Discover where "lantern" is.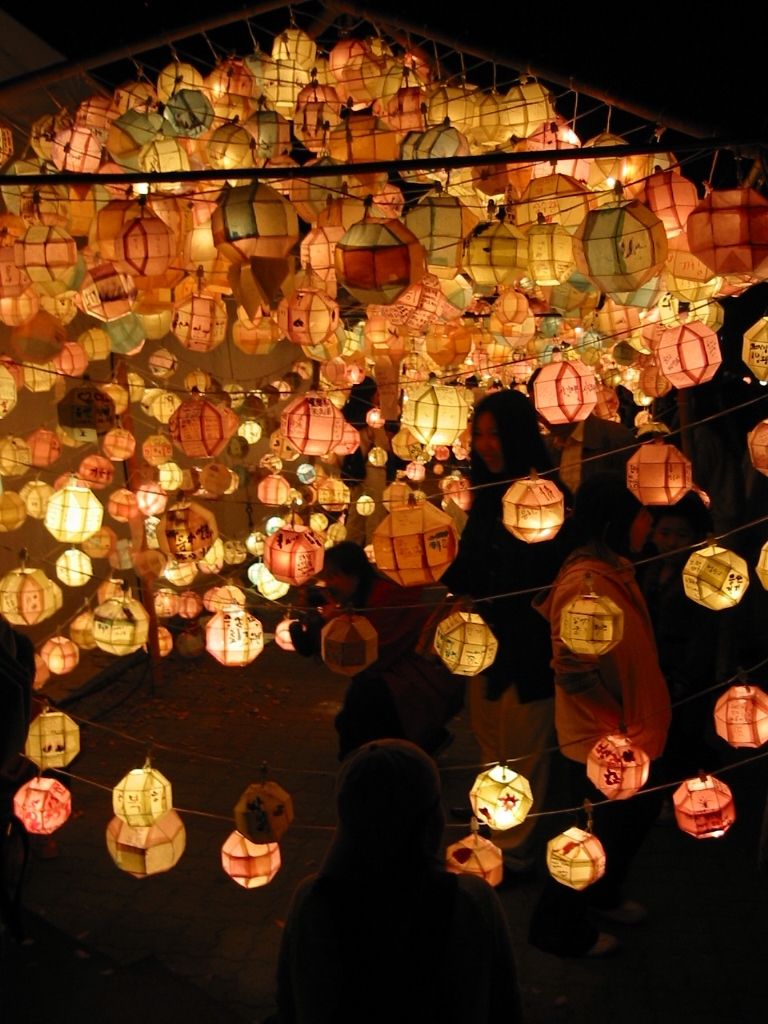
Discovered at l=459, t=298, r=488, b=323.
